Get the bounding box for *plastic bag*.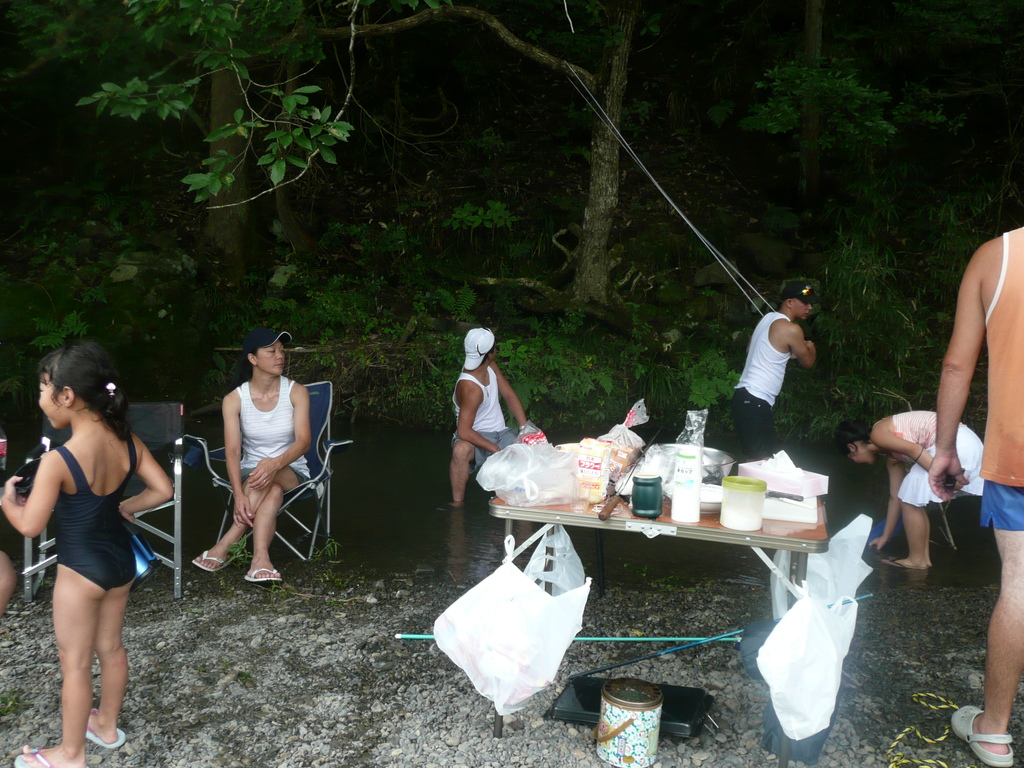
<region>431, 534, 591, 714</region>.
